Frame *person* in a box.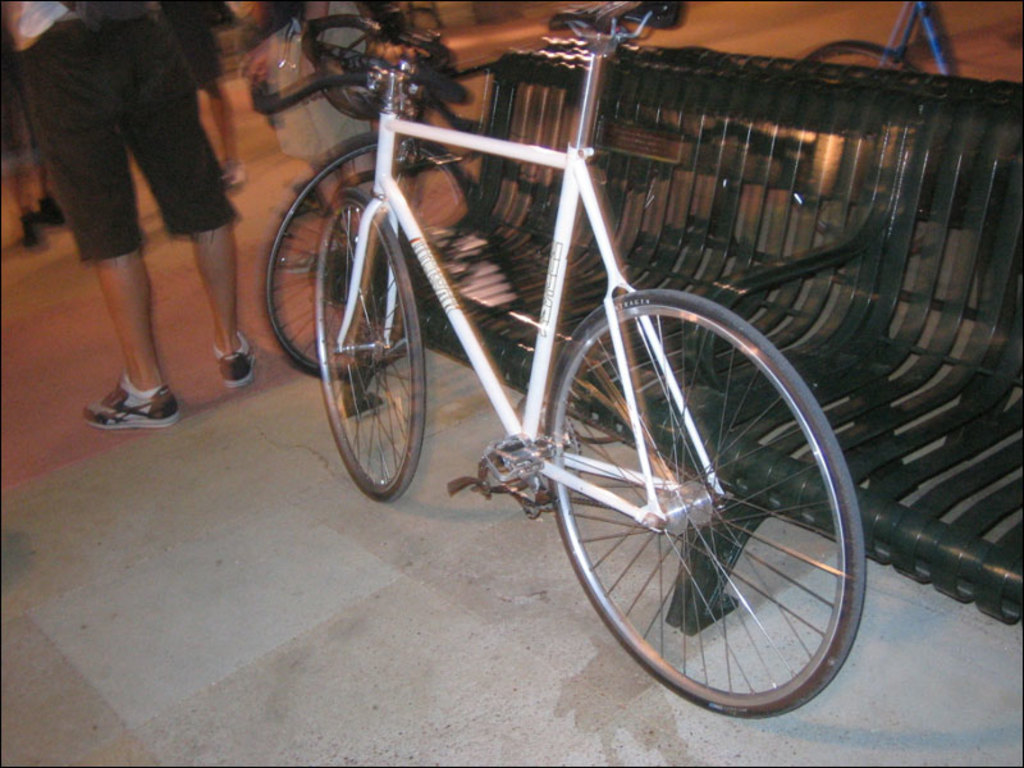
[x1=242, y1=0, x2=376, y2=273].
